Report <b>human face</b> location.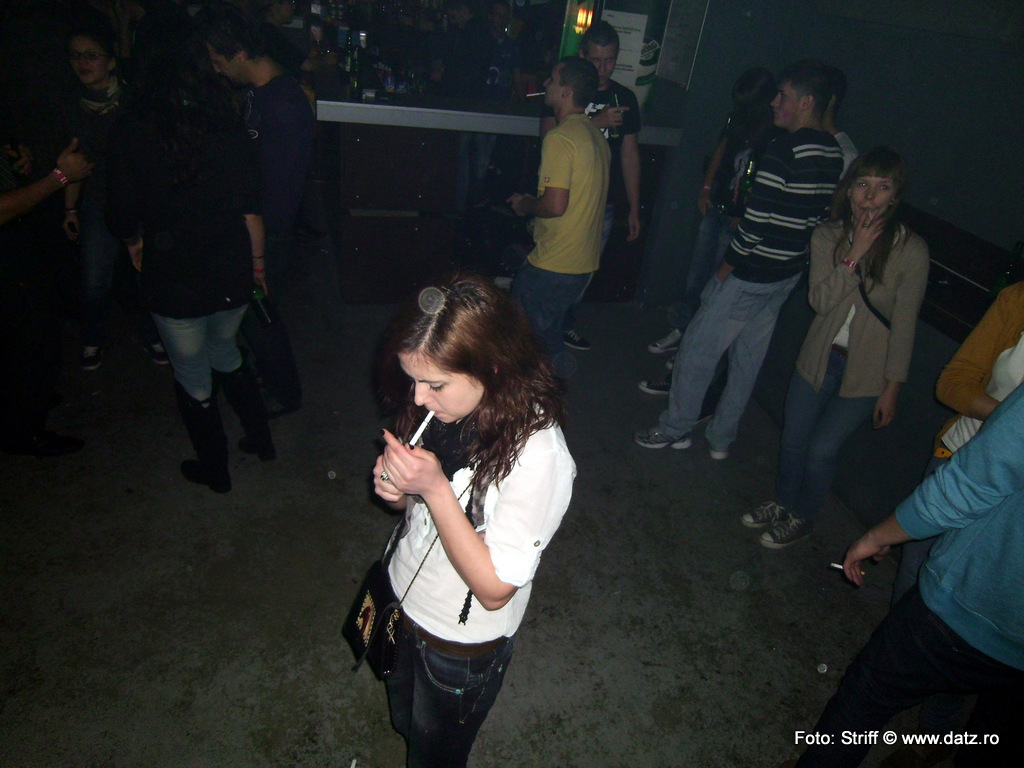
Report: <region>208, 41, 244, 84</region>.
